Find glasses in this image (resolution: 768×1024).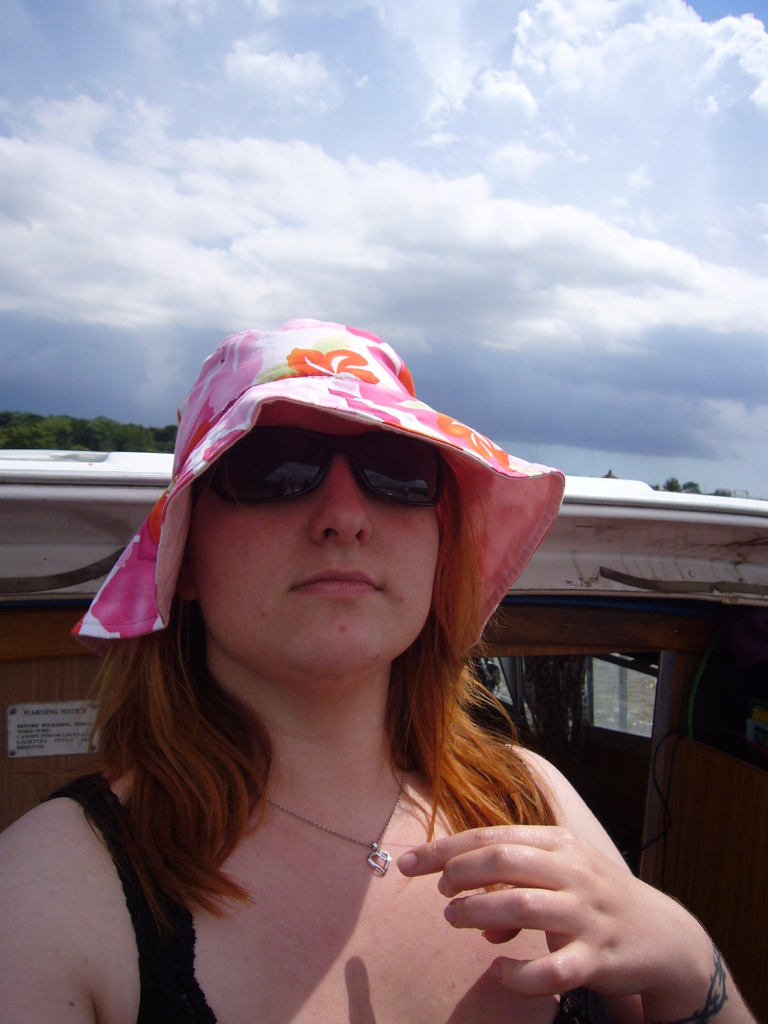
bbox=(216, 422, 442, 504).
